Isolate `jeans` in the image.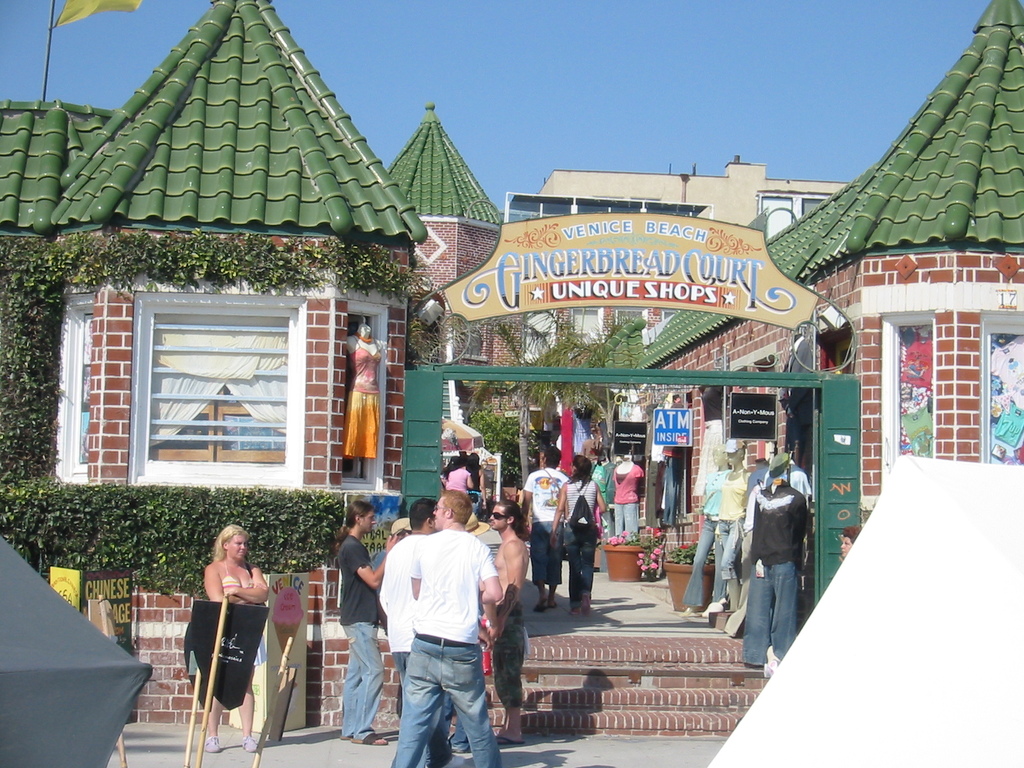
Isolated region: select_region(561, 527, 596, 603).
